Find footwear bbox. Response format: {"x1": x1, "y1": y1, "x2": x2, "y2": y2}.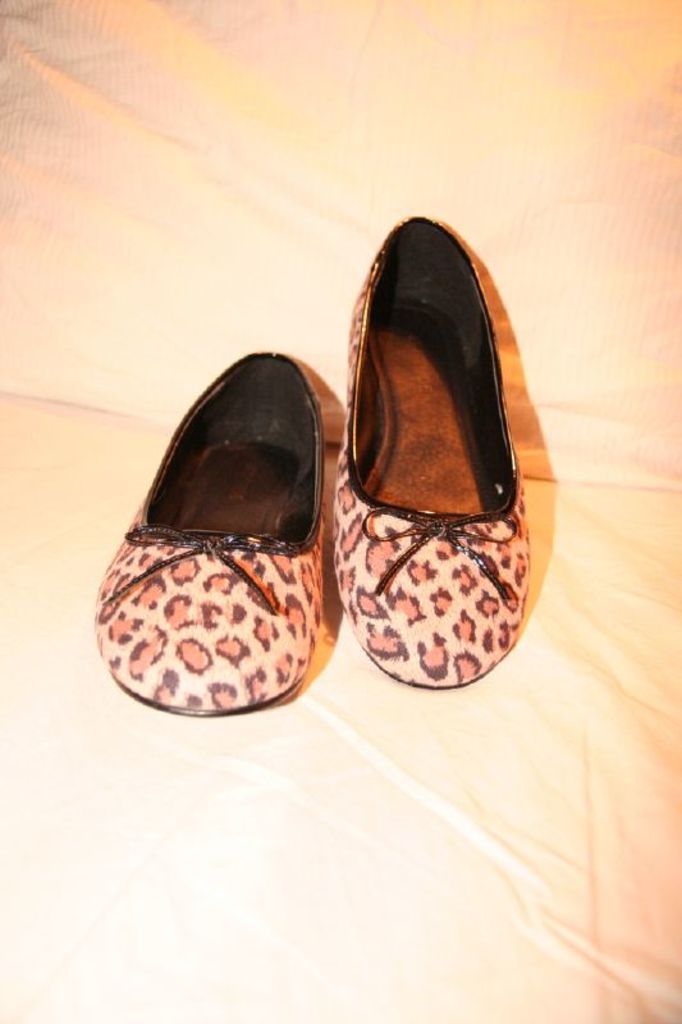
{"x1": 334, "y1": 212, "x2": 527, "y2": 684}.
